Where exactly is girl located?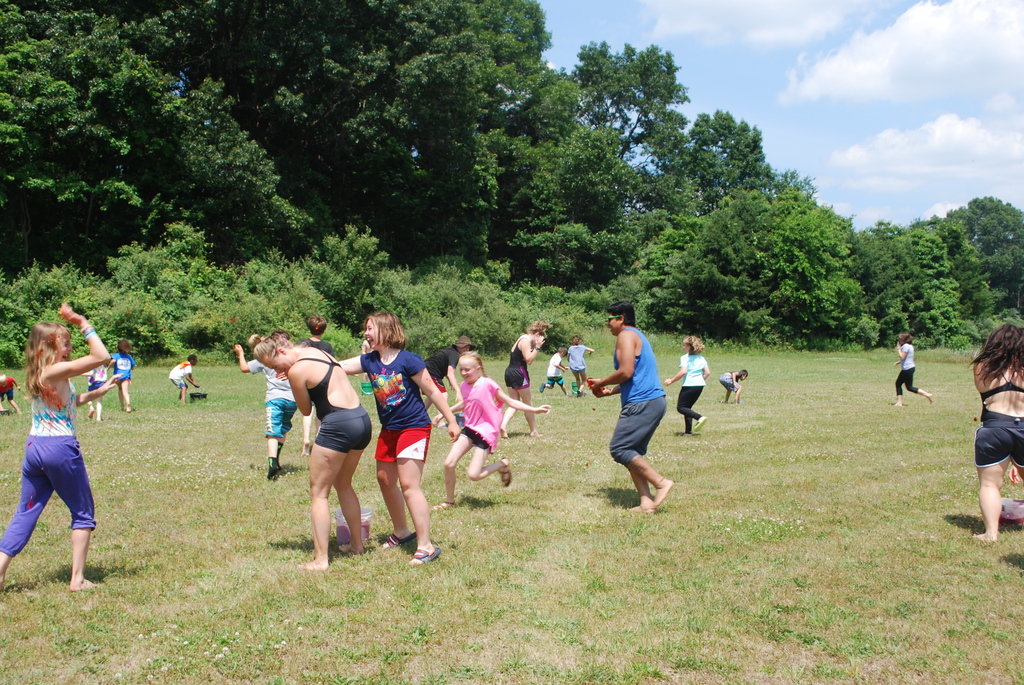
Its bounding box is box(0, 303, 111, 590).
